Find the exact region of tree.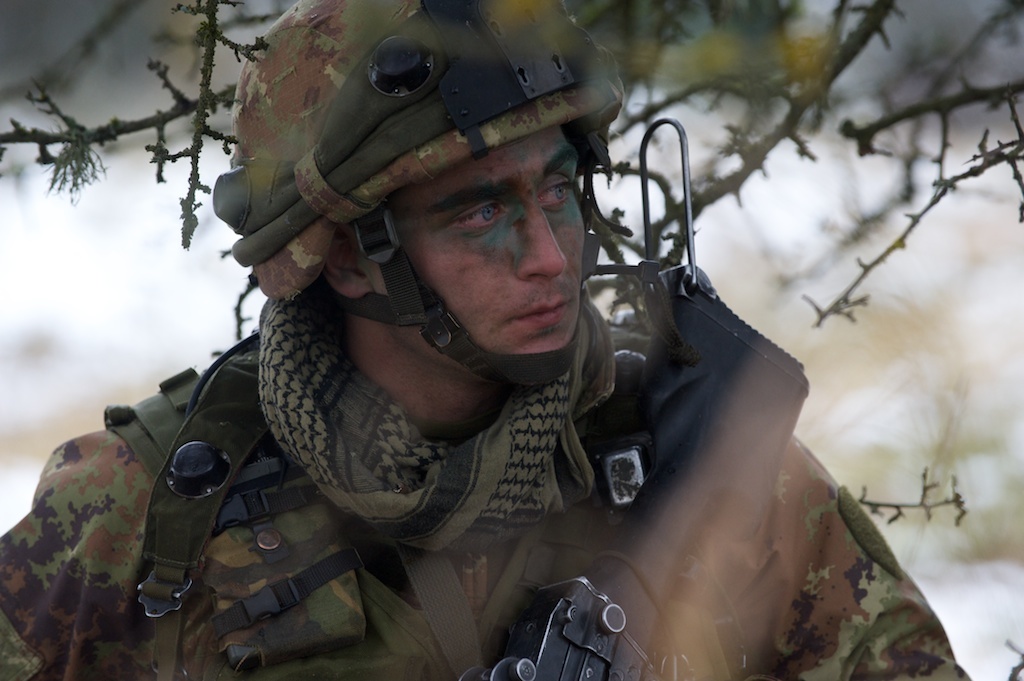
Exact region: bbox=[0, 0, 1023, 537].
